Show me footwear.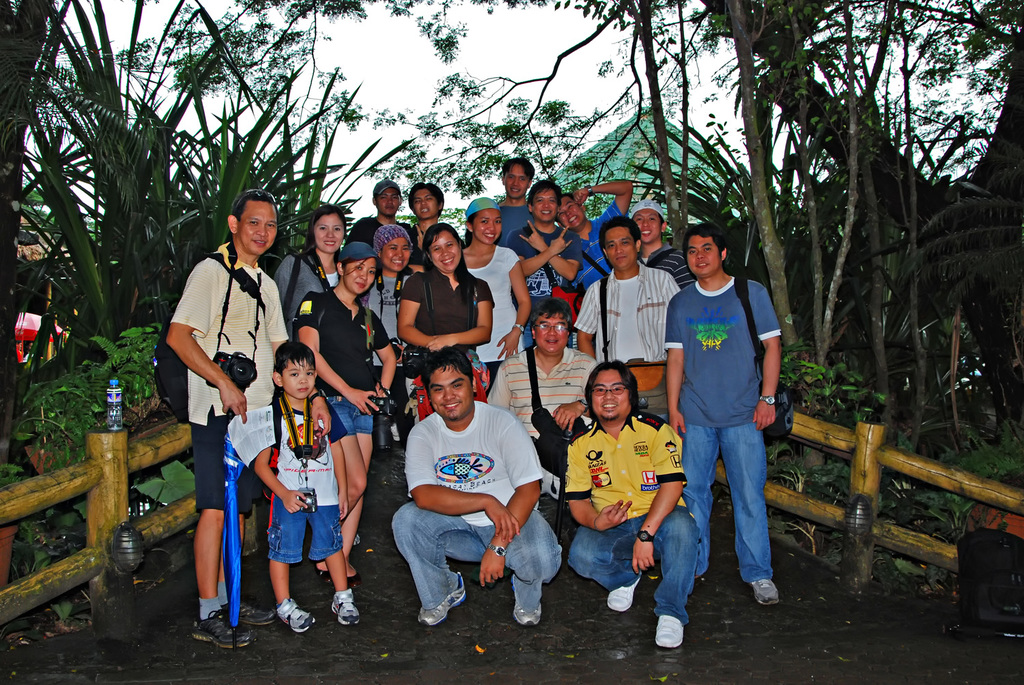
footwear is here: x1=606, y1=566, x2=641, y2=614.
